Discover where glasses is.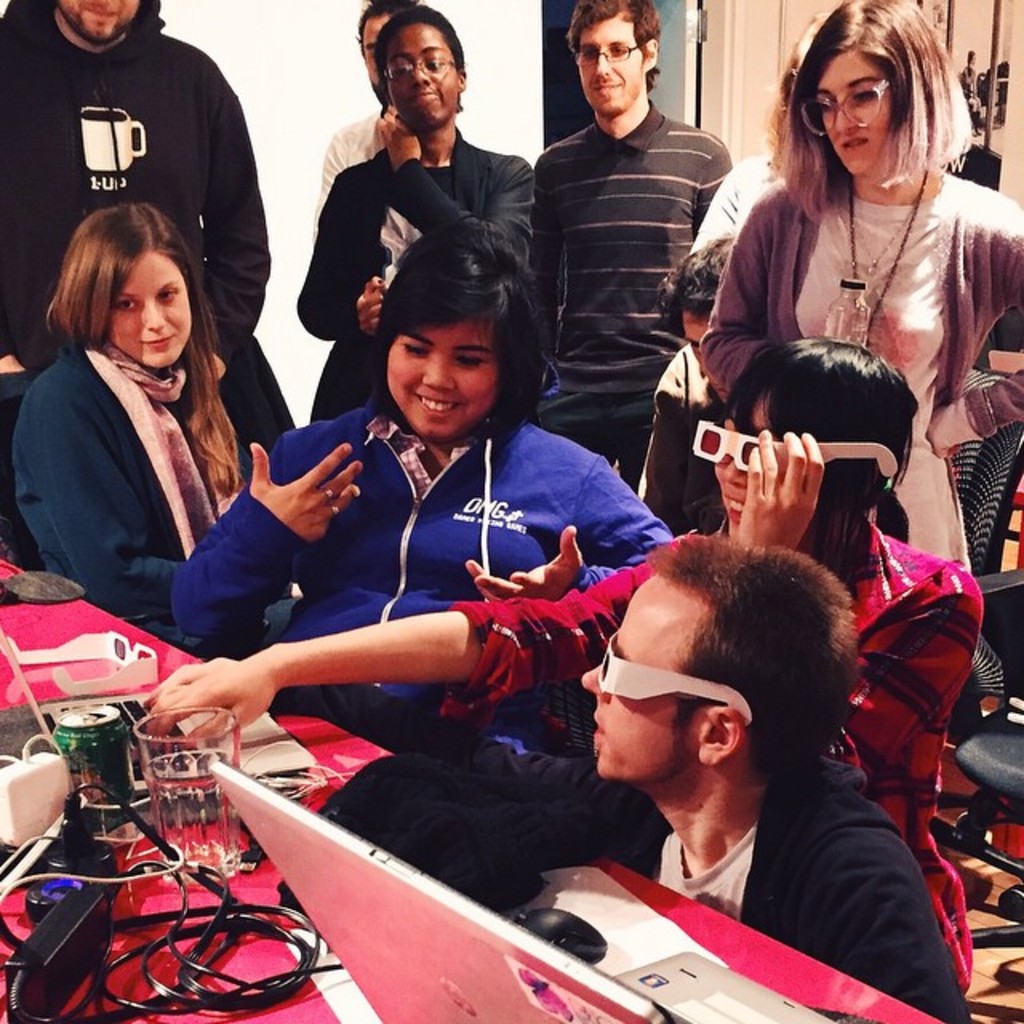
Discovered at {"left": 595, "top": 624, "right": 757, "bottom": 730}.
